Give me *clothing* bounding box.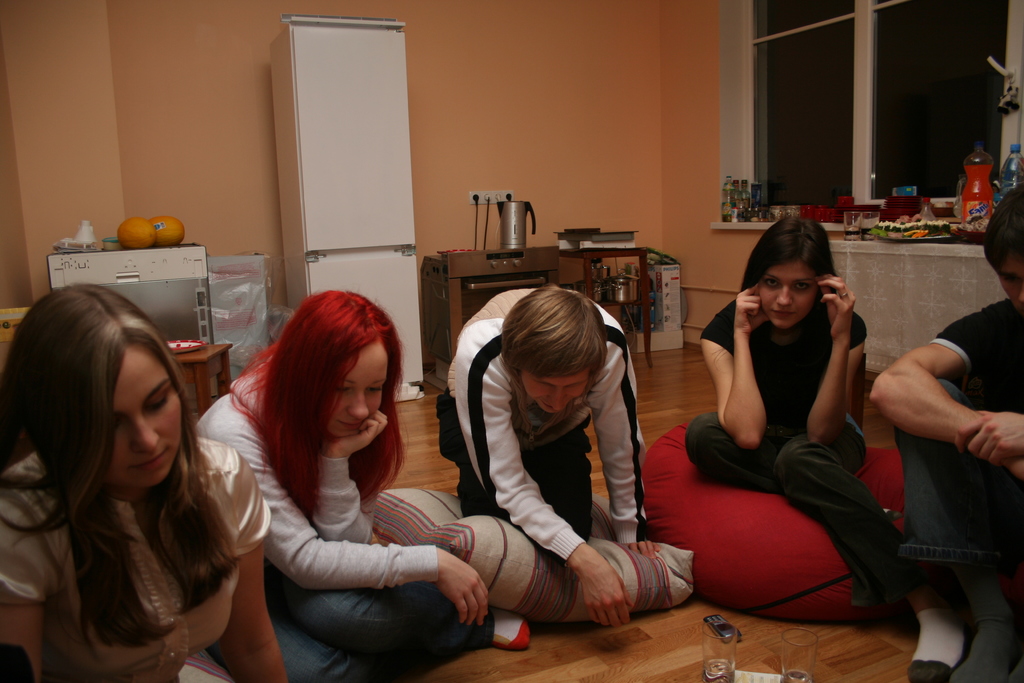
<bbox>892, 289, 1023, 597</bbox>.
